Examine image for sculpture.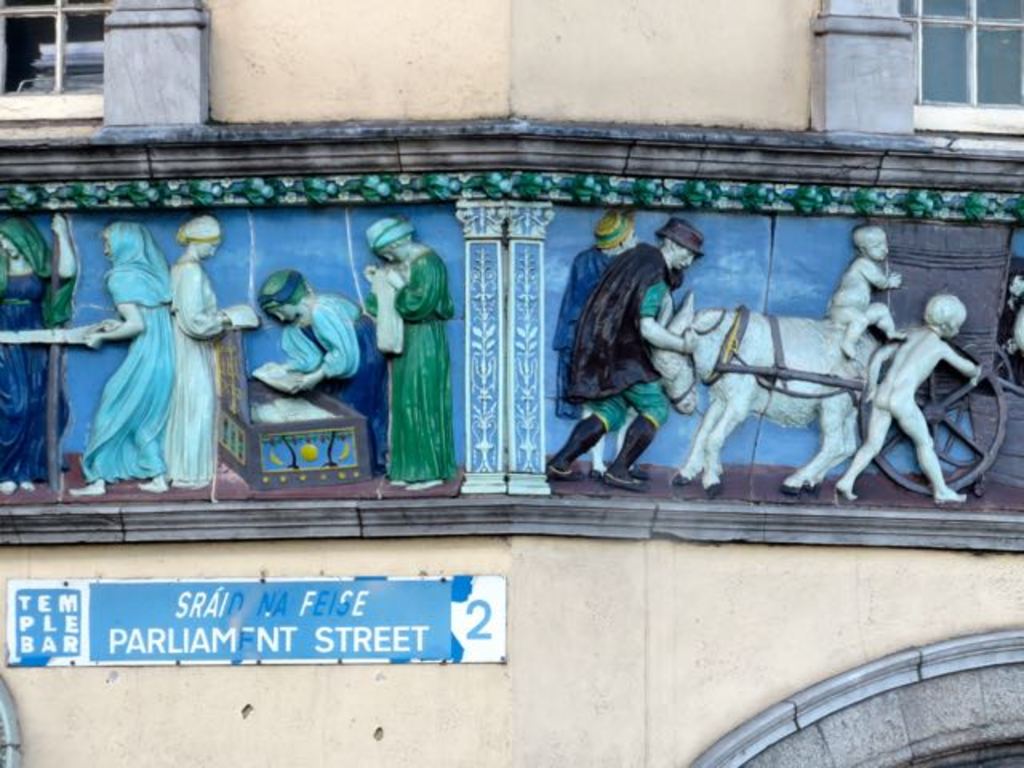
Examination result: (x1=0, y1=206, x2=104, y2=494).
